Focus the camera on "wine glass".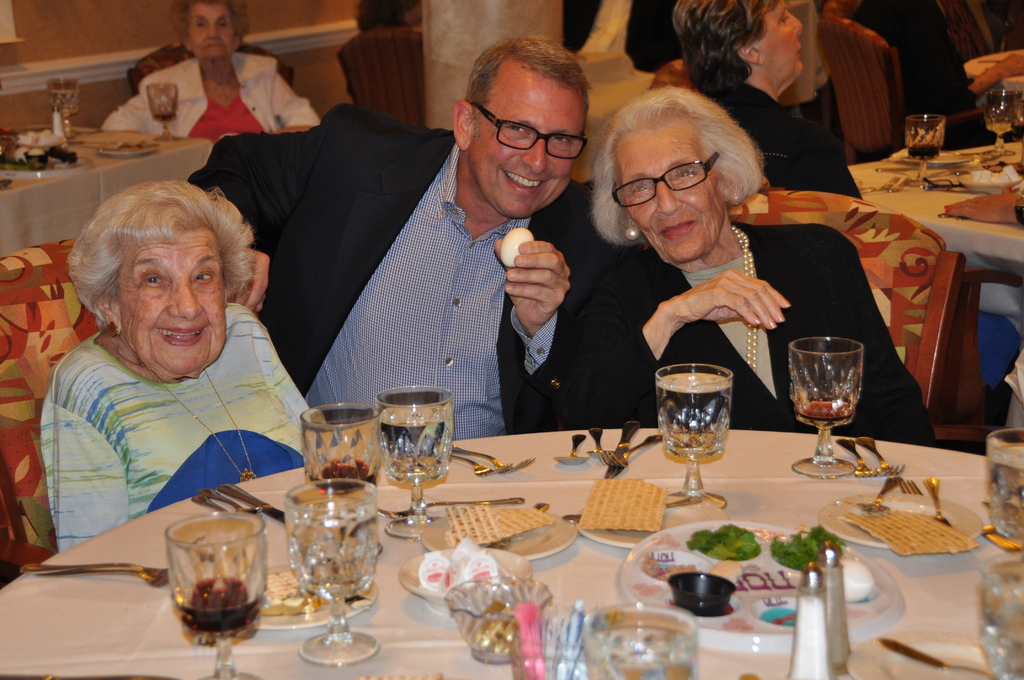
Focus region: <bbox>161, 514, 266, 679</bbox>.
